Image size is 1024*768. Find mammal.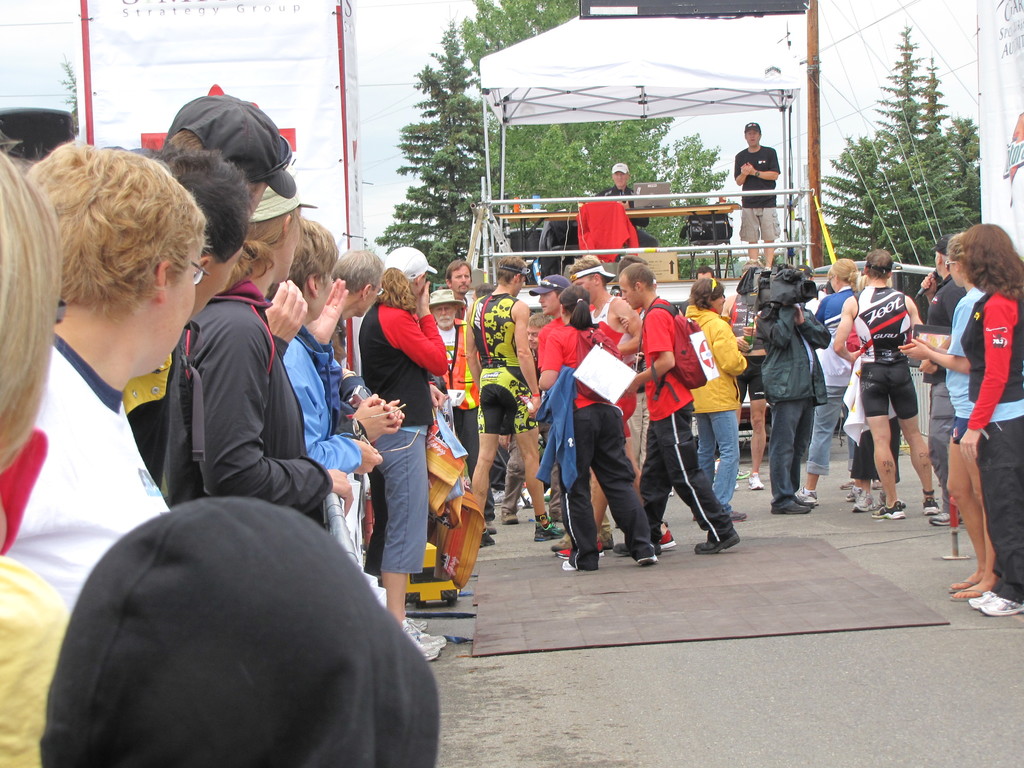
bbox=[599, 164, 662, 249].
